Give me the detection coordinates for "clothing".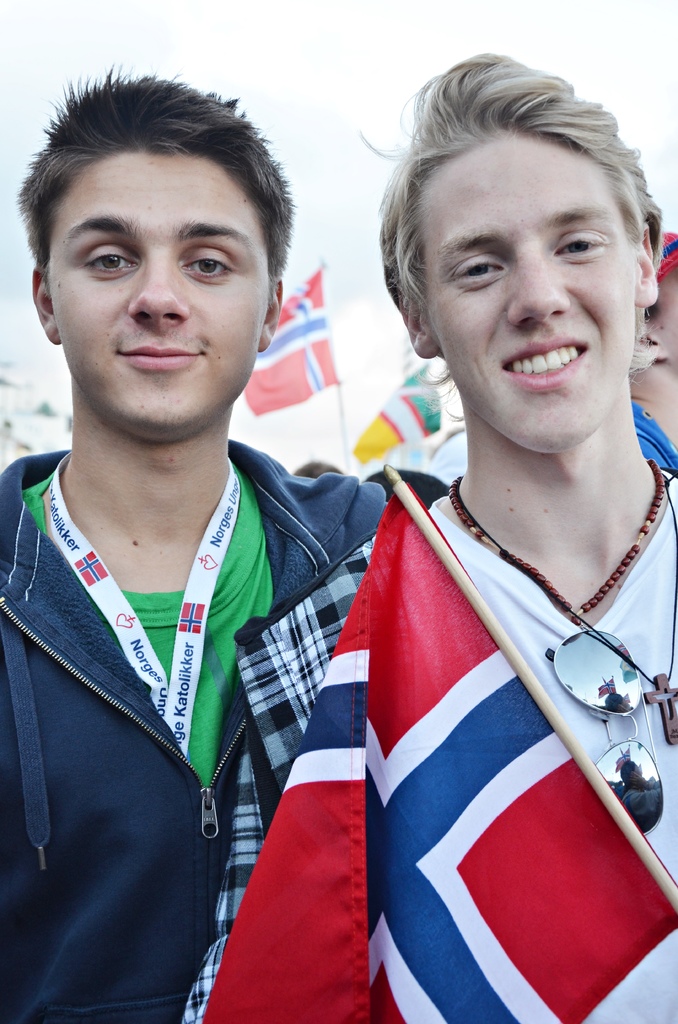
185,476,677,1023.
